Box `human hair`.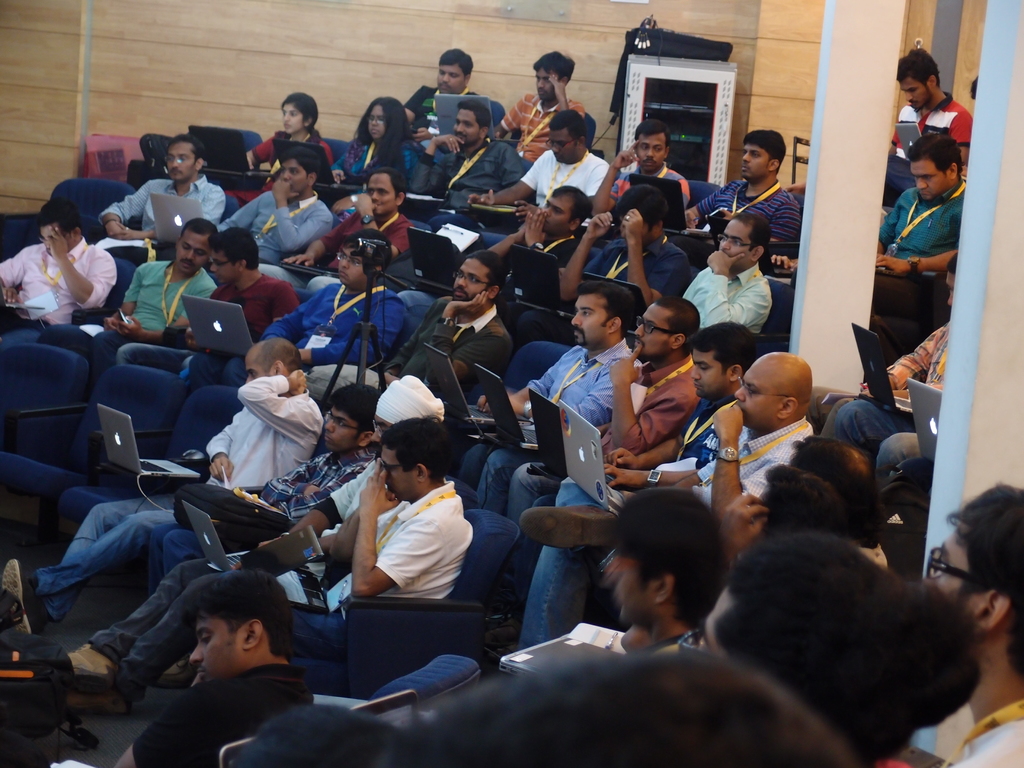
bbox=(655, 295, 699, 351).
